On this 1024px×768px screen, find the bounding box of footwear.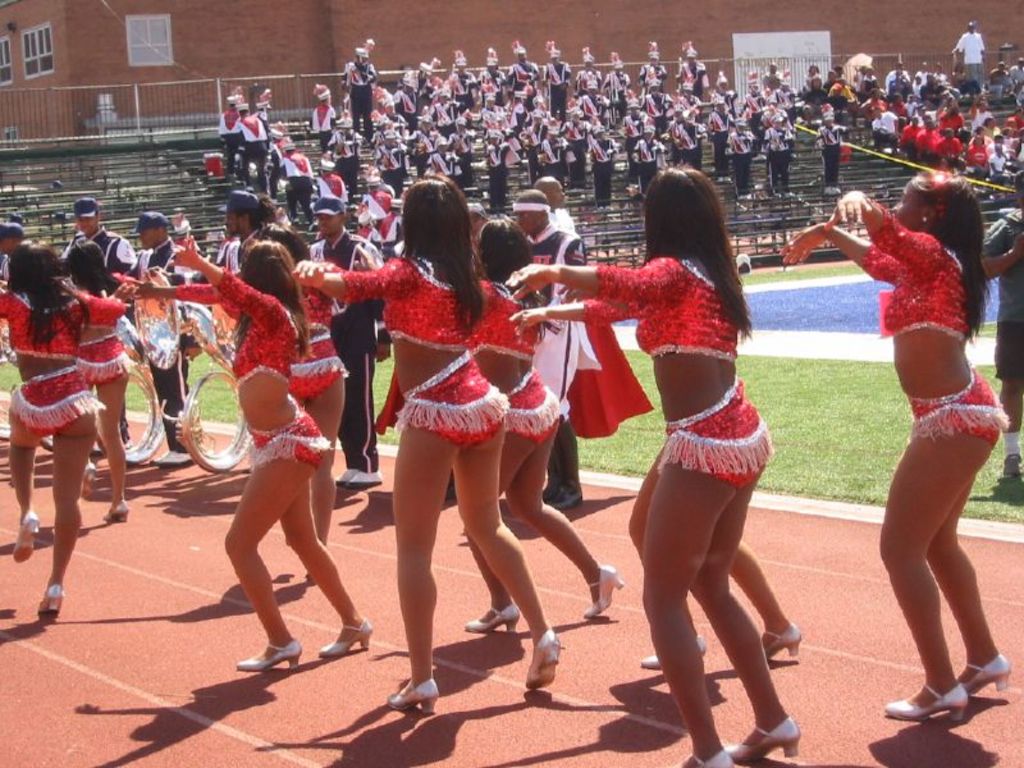
Bounding box: (left=760, top=623, right=803, bottom=659).
